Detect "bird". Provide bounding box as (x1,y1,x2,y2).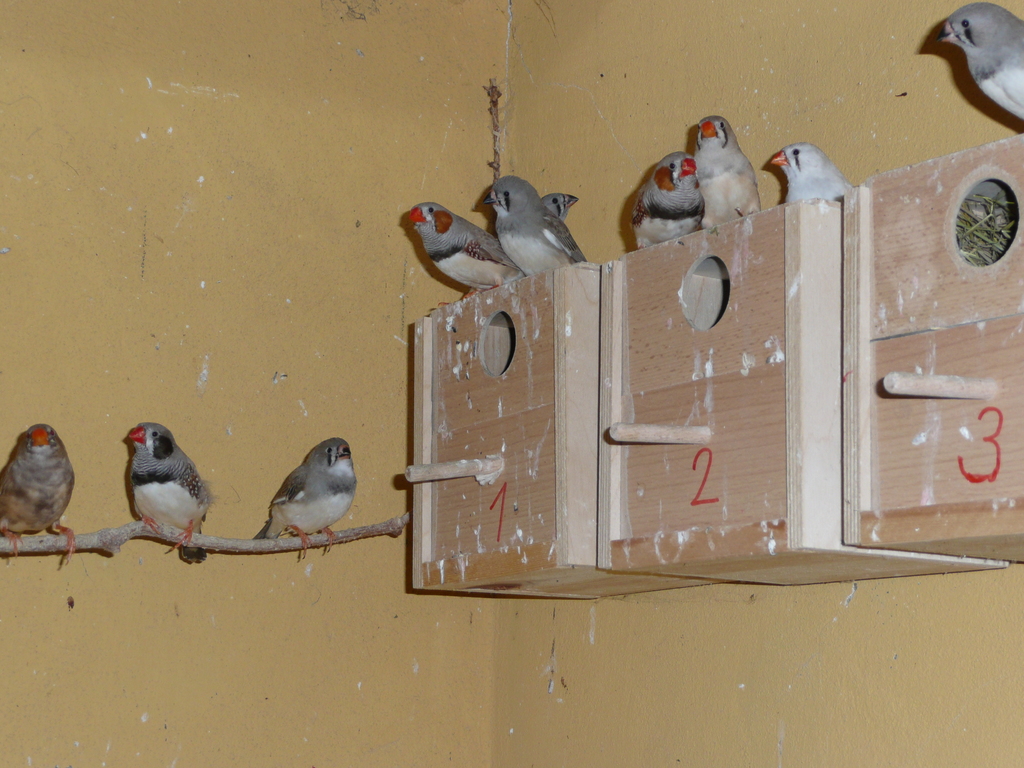
(0,420,80,577).
